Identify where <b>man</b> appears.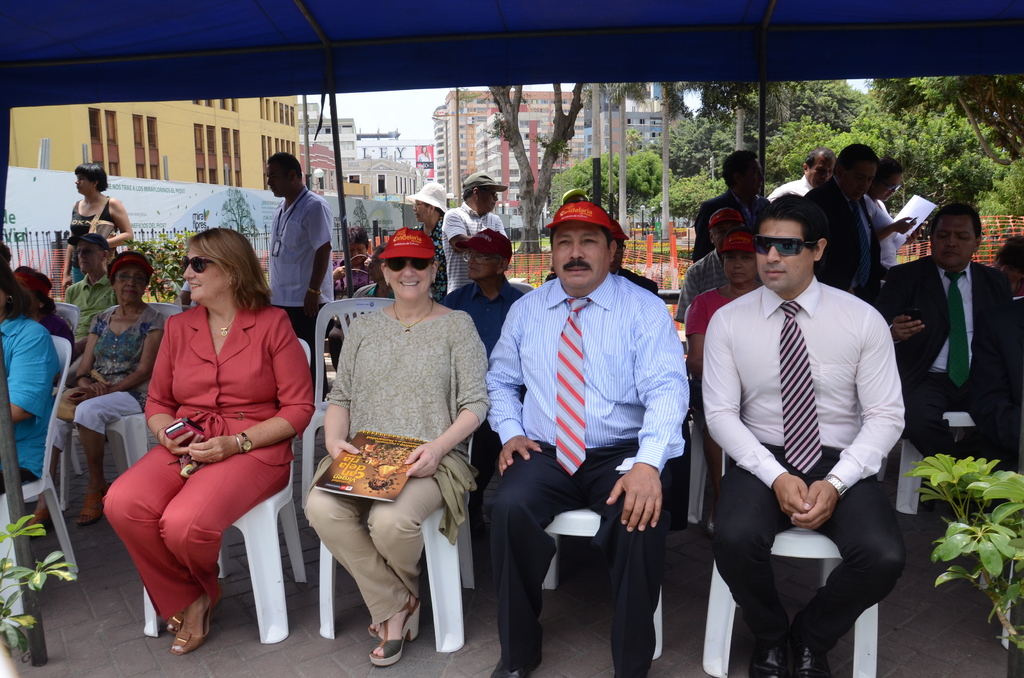
Appears at box(479, 202, 692, 677).
